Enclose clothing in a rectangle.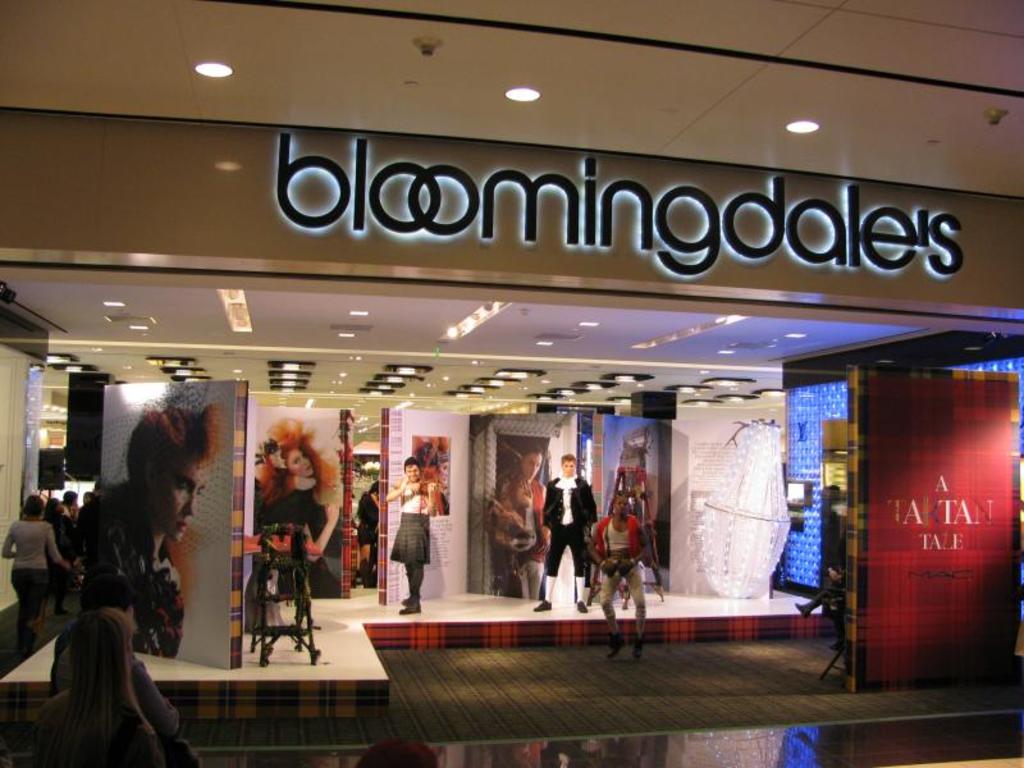
{"x1": 378, "y1": 470, "x2": 452, "y2": 603}.
